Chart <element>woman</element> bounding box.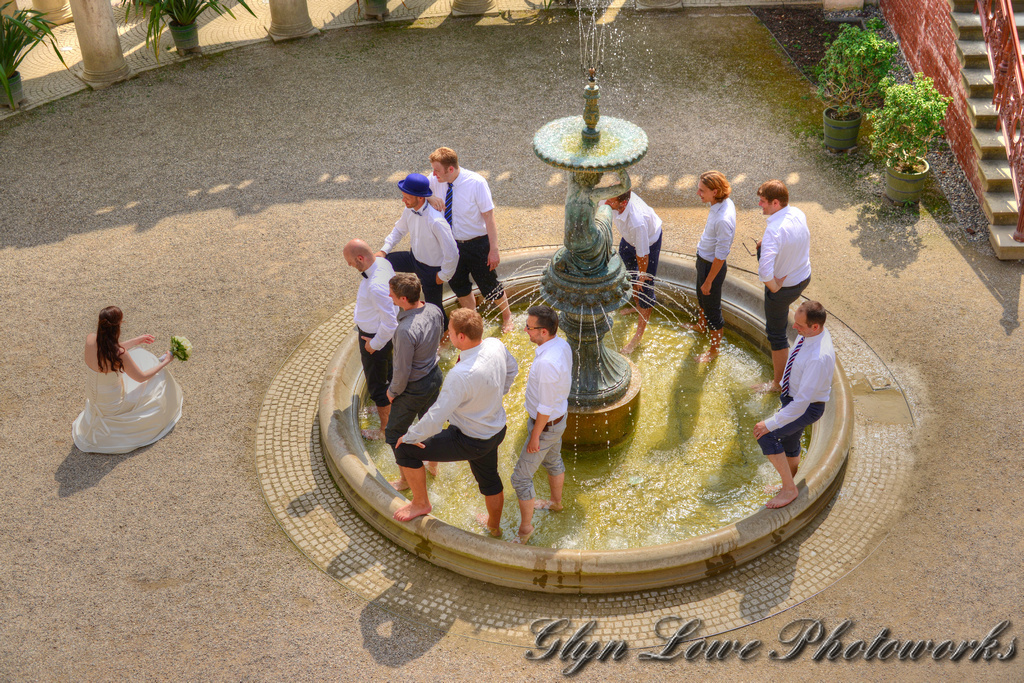
Charted: Rect(60, 288, 185, 474).
